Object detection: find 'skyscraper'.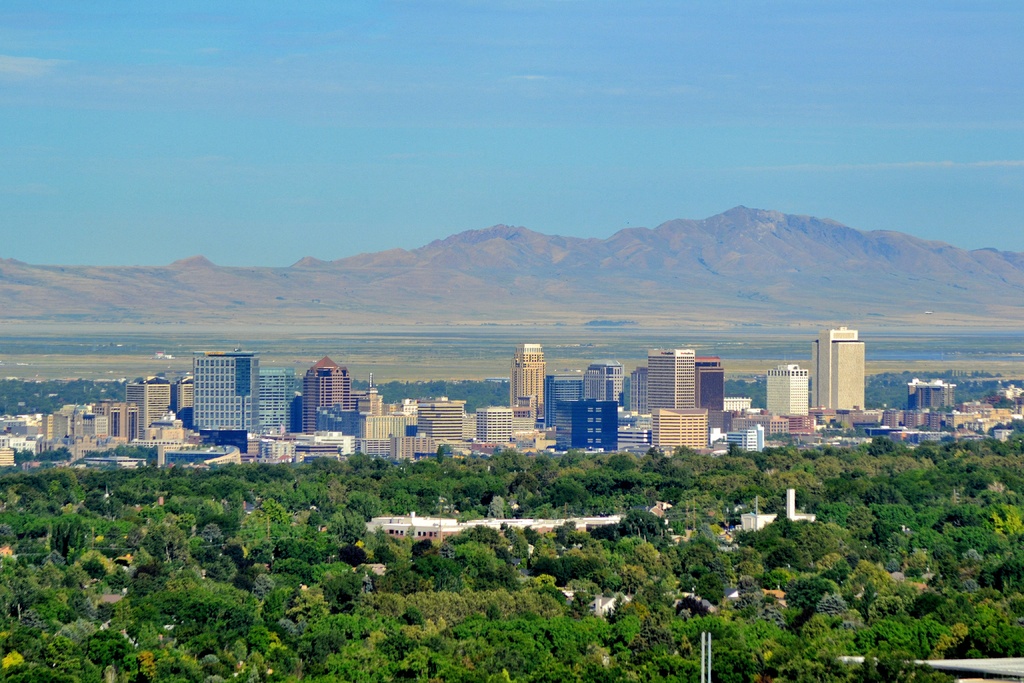
(left=170, top=341, right=276, bottom=460).
